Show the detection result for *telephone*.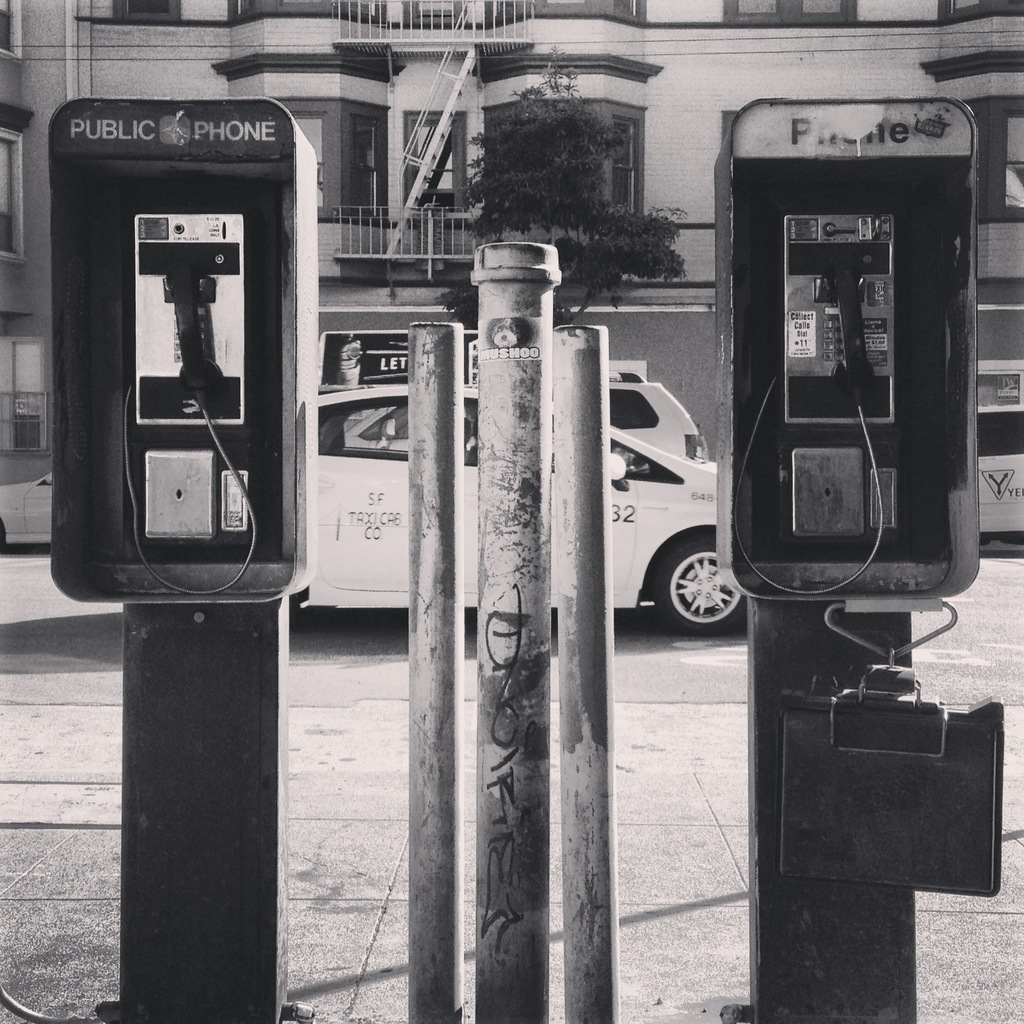
pyautogui.locateOnScreen(732, 204, 903, 593).
